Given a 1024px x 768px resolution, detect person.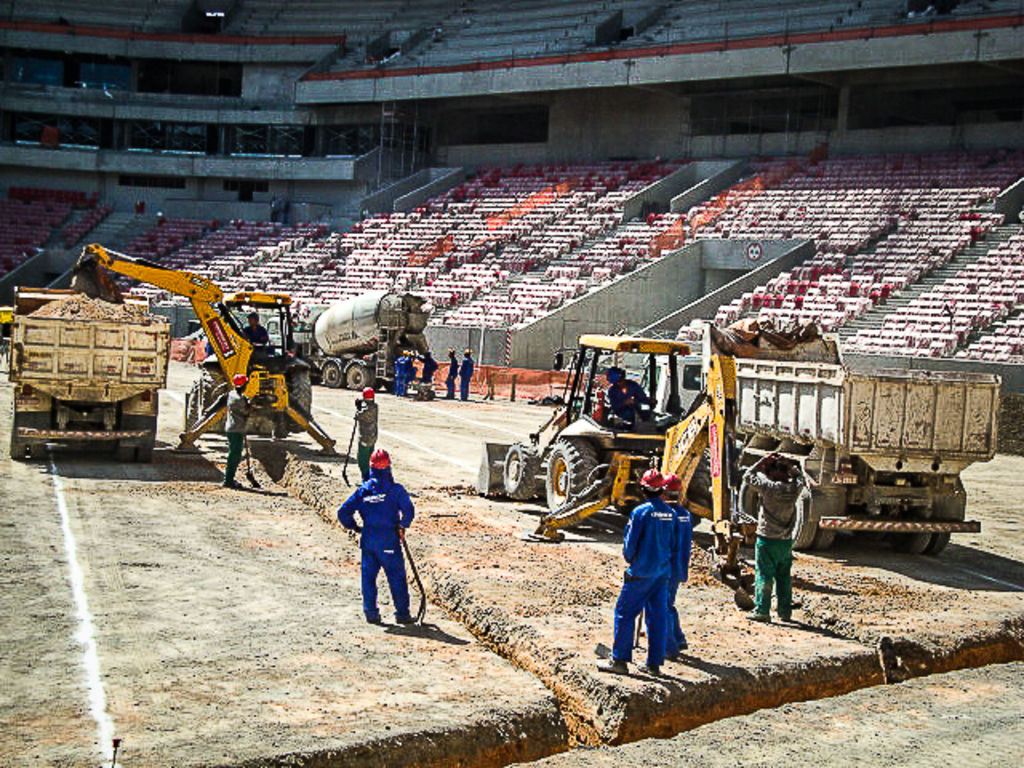
rect(736, 448, 808, 624).
